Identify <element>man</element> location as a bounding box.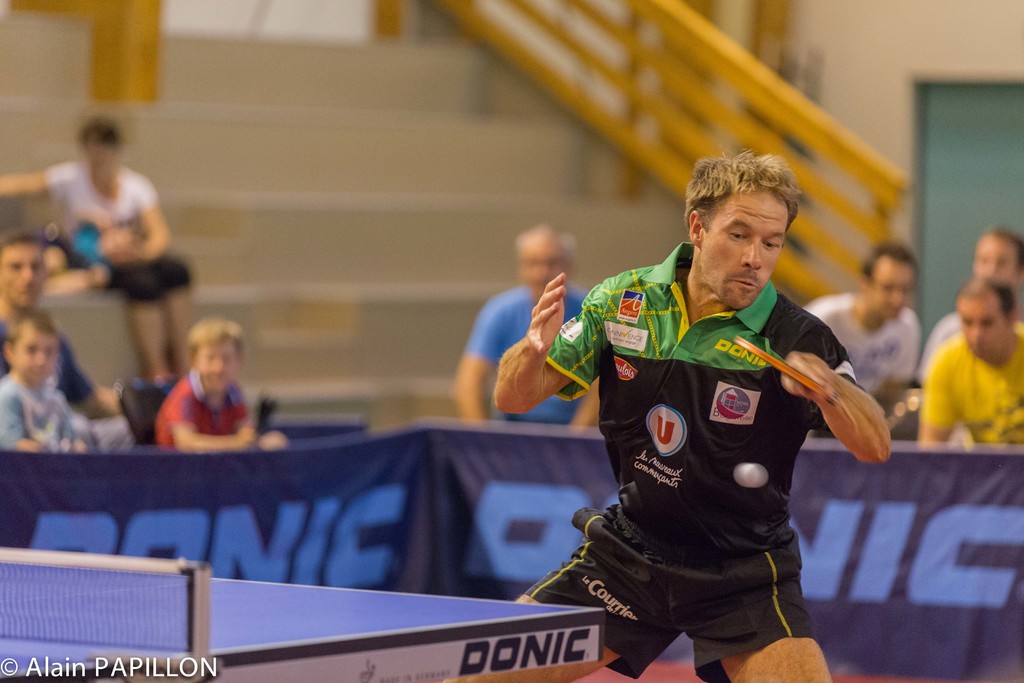
924 226 1023 384.
